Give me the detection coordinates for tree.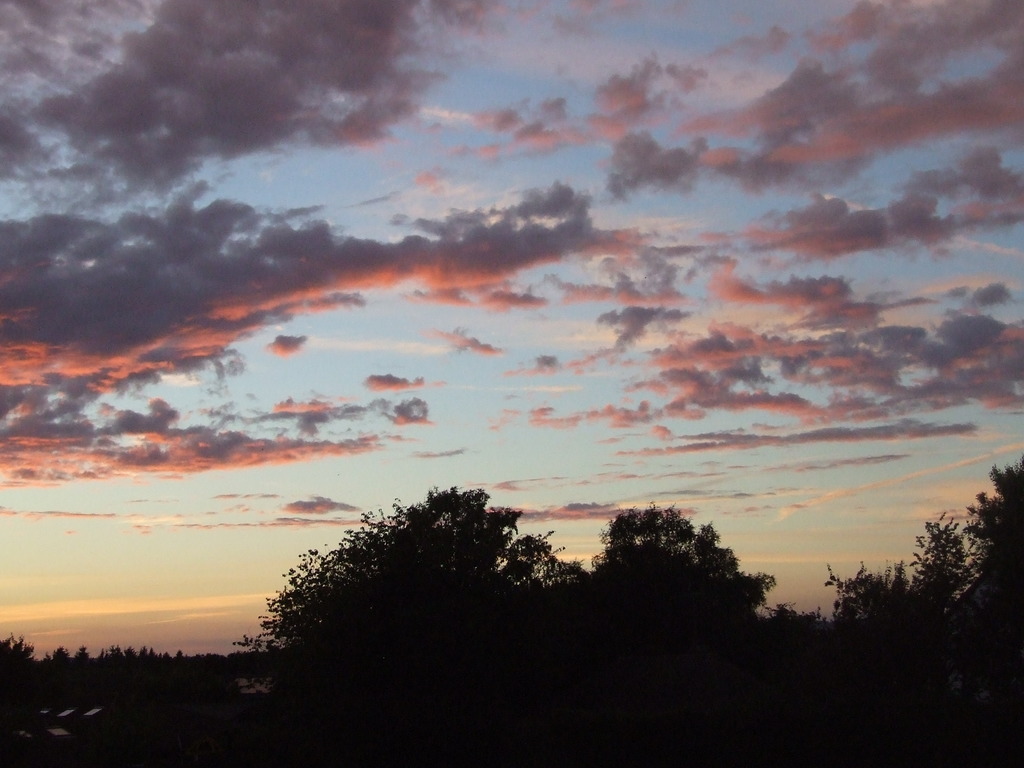
587, 493, 781, 673.
